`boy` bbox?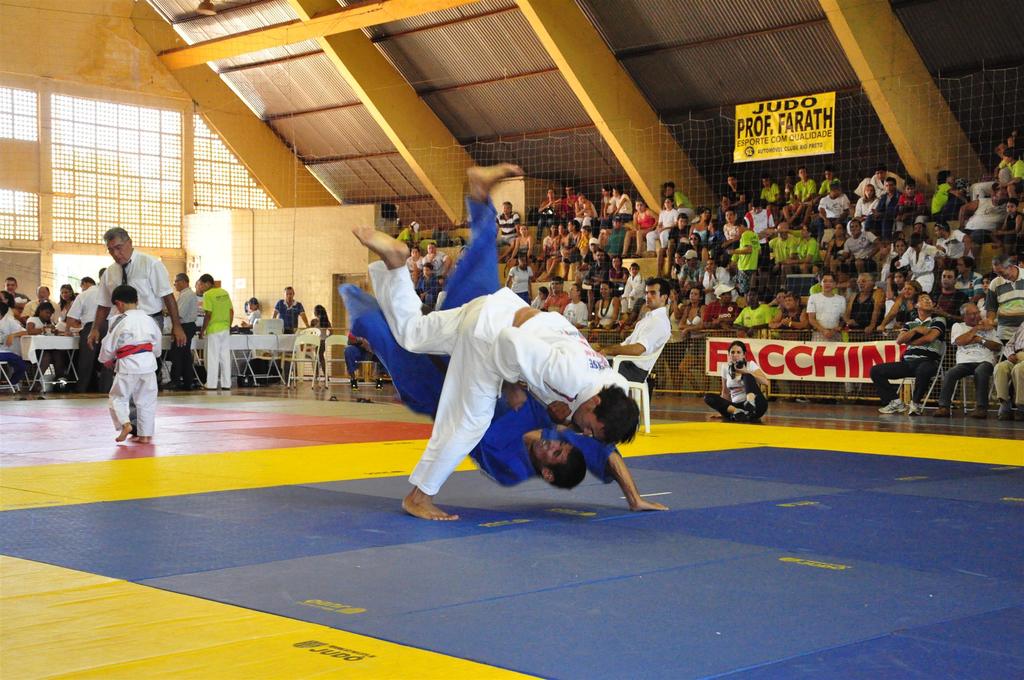
locate(345, 246, 642, 507)
